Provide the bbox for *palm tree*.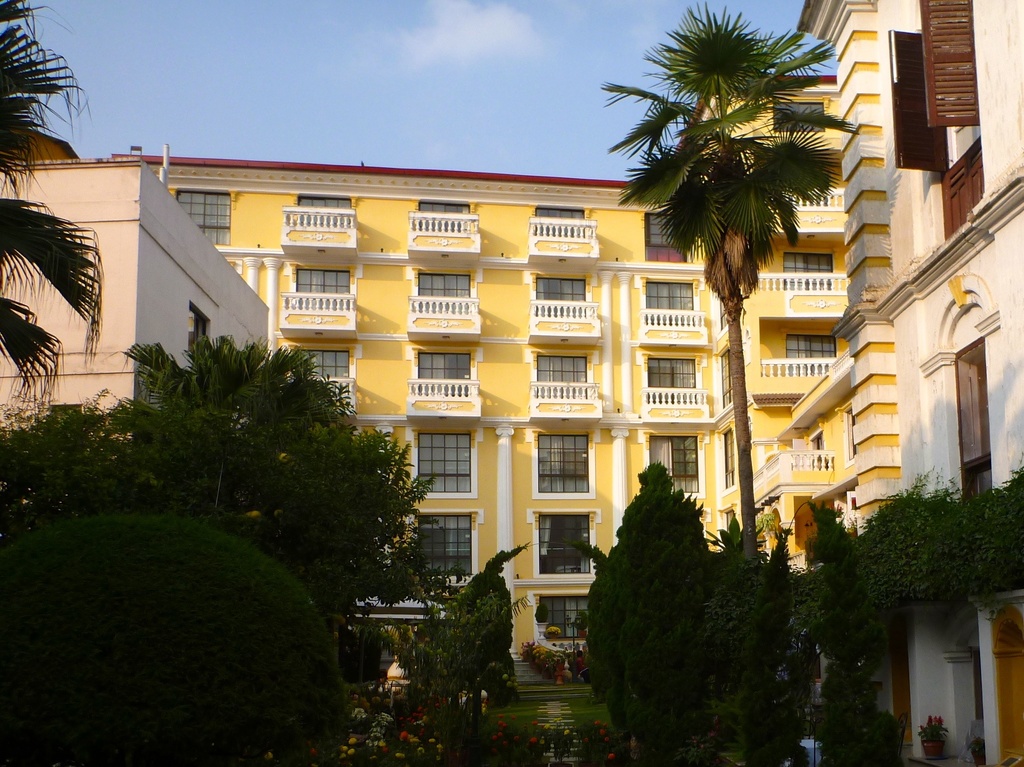
bbox=[0, 413, 115, 519].
